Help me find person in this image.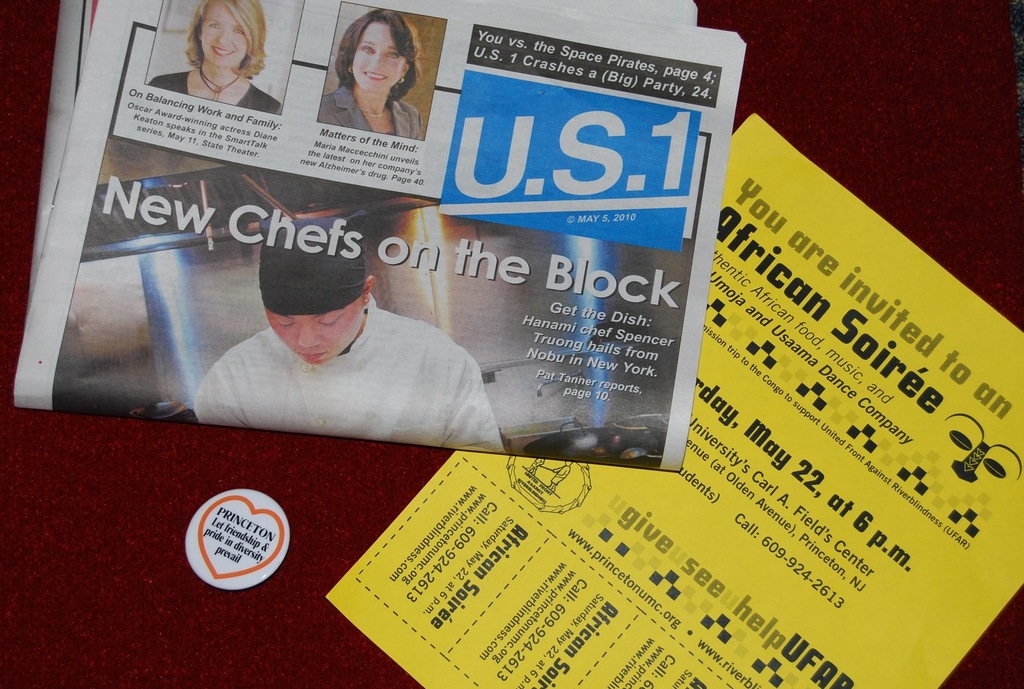
Found it: bbox=(319, 8, 428, 141).
